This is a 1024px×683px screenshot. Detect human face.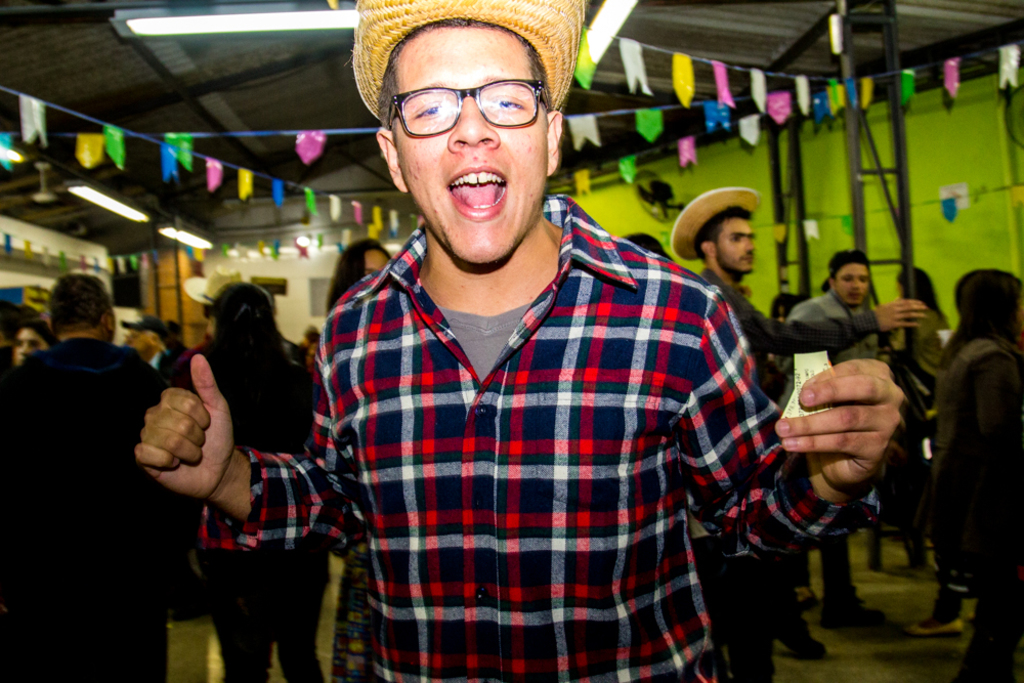
bbox(12, 334, 47, 365).
